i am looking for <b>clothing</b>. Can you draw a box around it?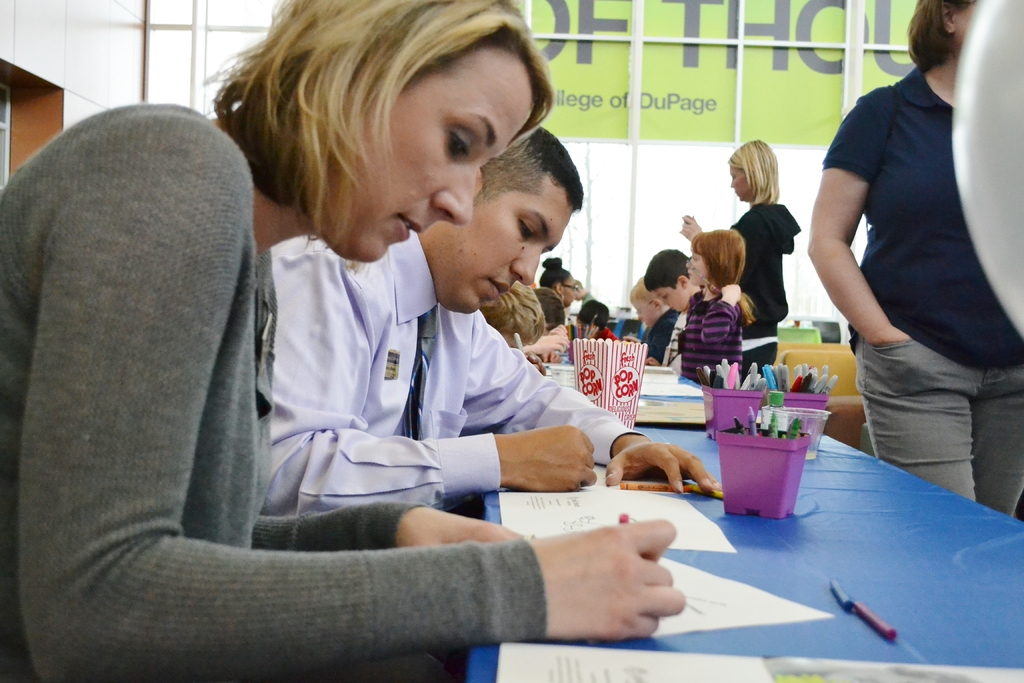
Sure, the bounding box is <box>725,208,797,374</box>.
